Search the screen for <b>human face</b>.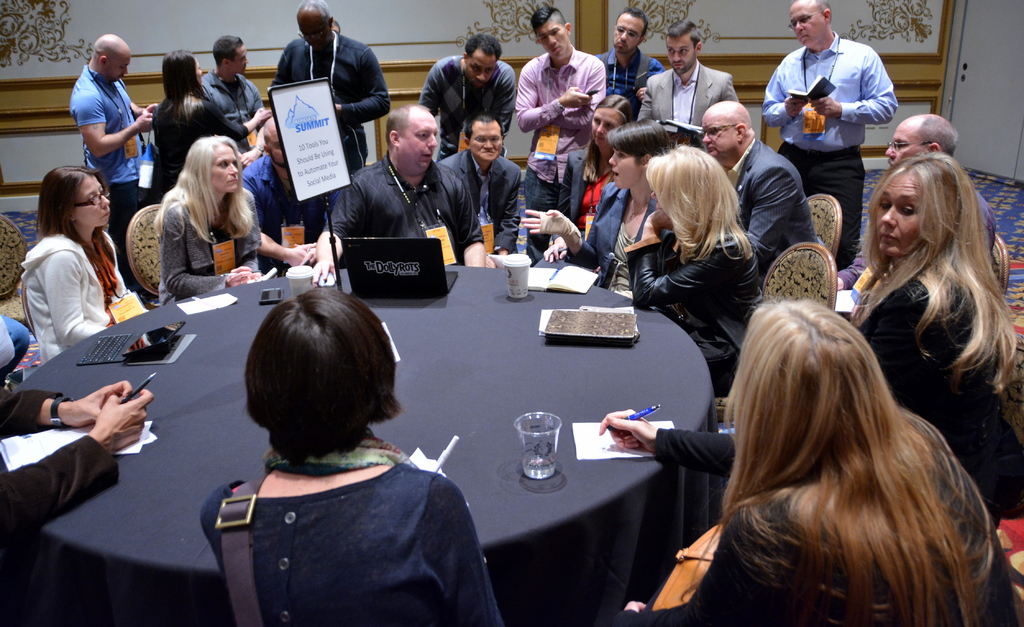
Found at [x1=300, y1=20, x2=329, y2=51].
